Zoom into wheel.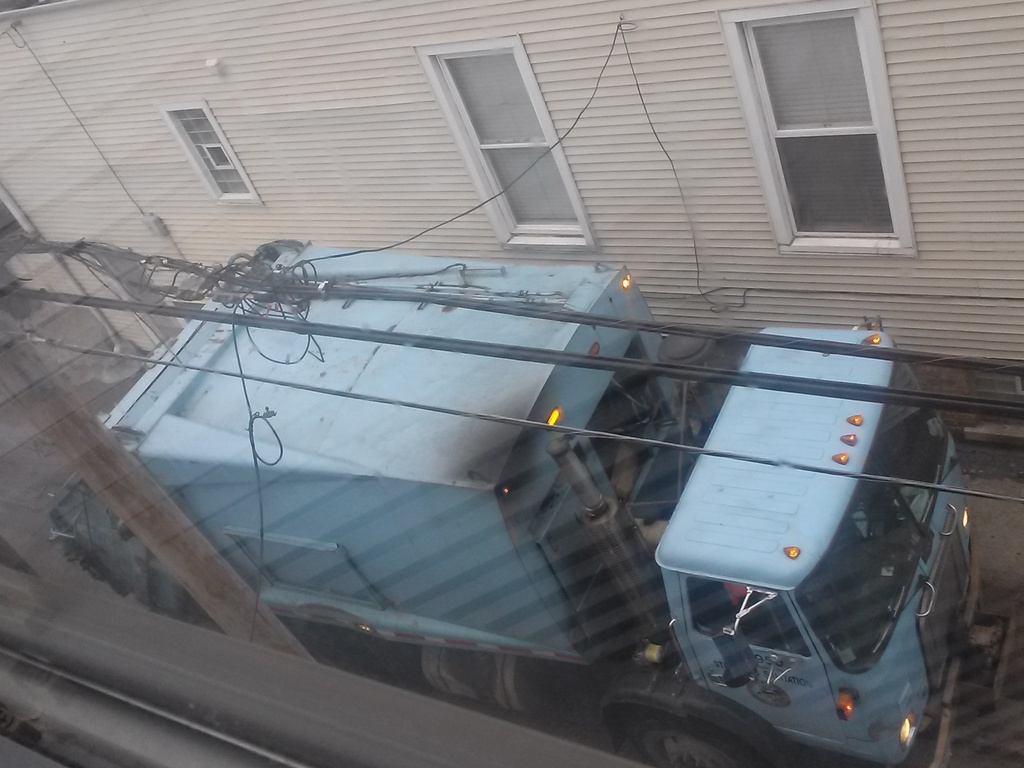
Zoom target: 639:724:753:767.
